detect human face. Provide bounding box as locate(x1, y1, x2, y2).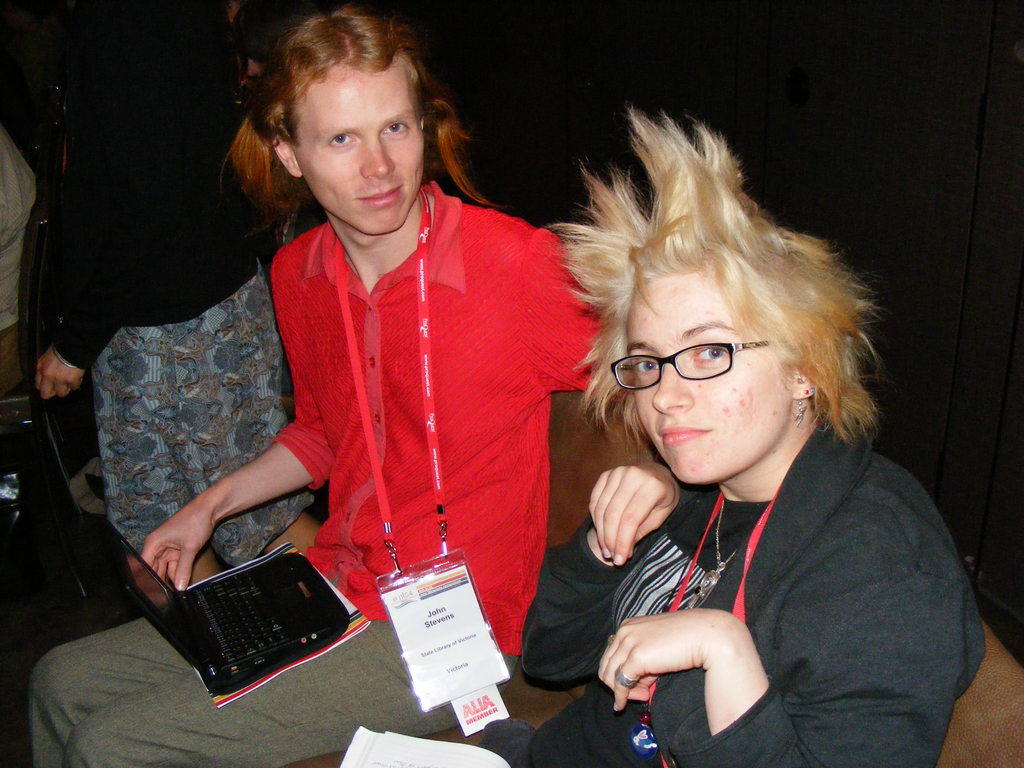
locate(295, 64, 419, 233).
